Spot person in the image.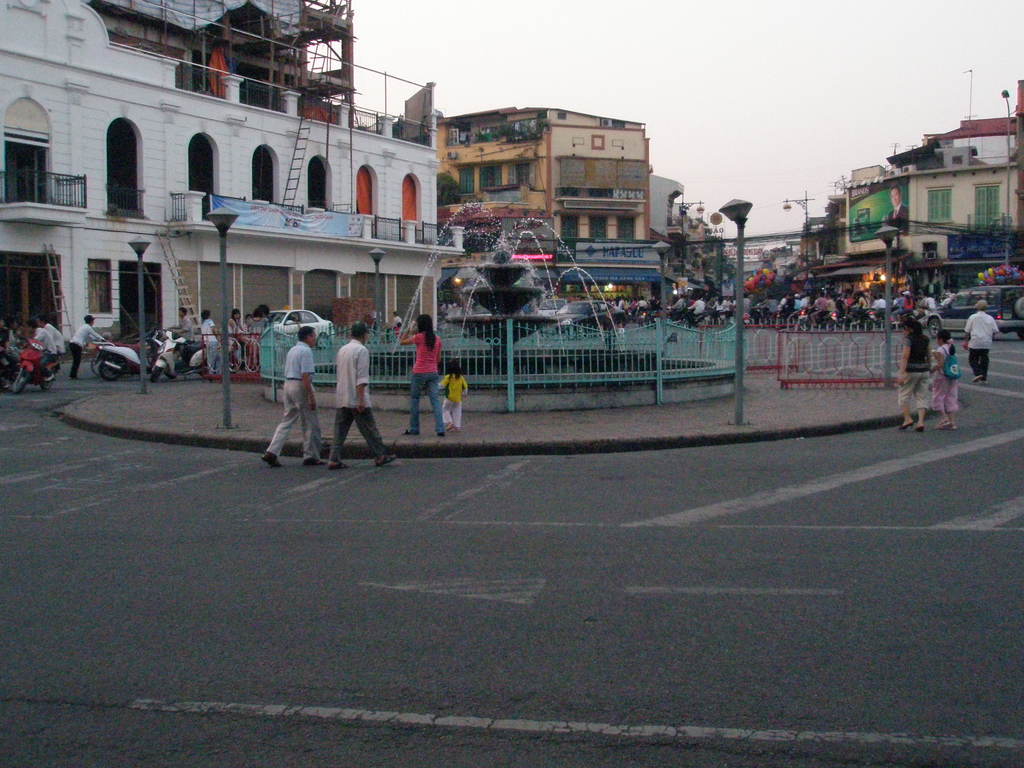
person found at 438 355 471 433.
